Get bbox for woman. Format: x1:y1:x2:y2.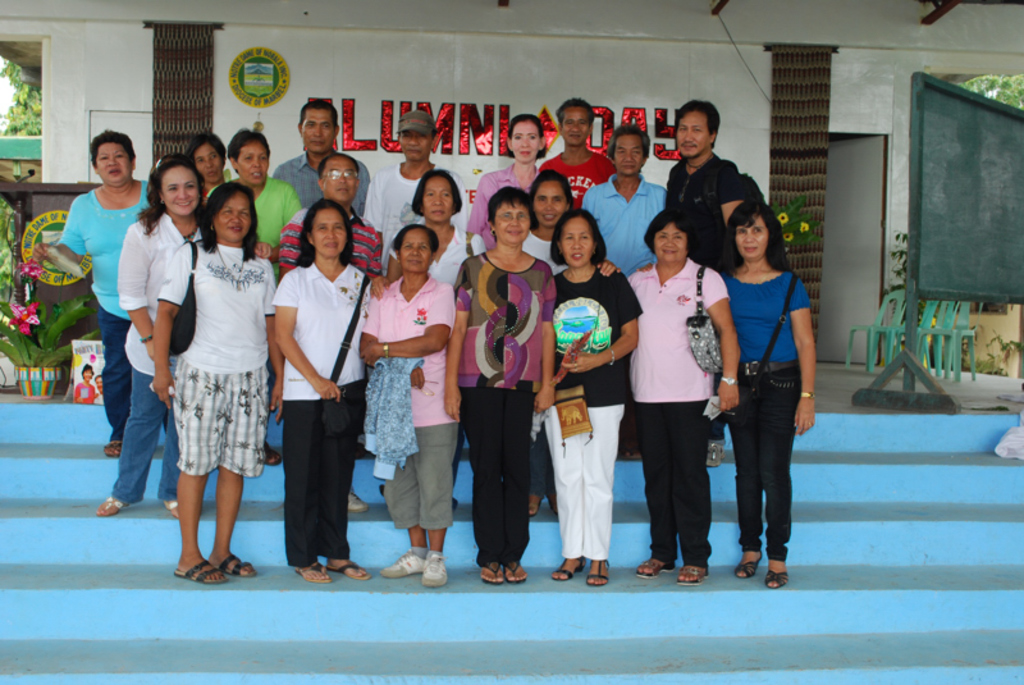
97:159:273:513.
